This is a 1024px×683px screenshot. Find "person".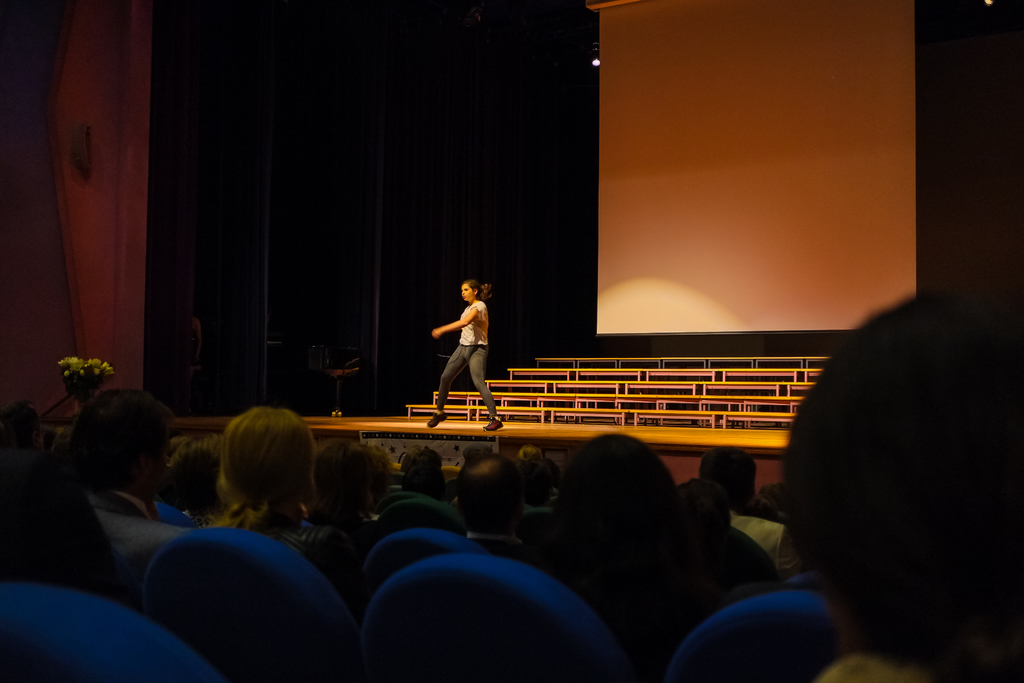
Bounding box: detection(431, 248, 509, 432).
